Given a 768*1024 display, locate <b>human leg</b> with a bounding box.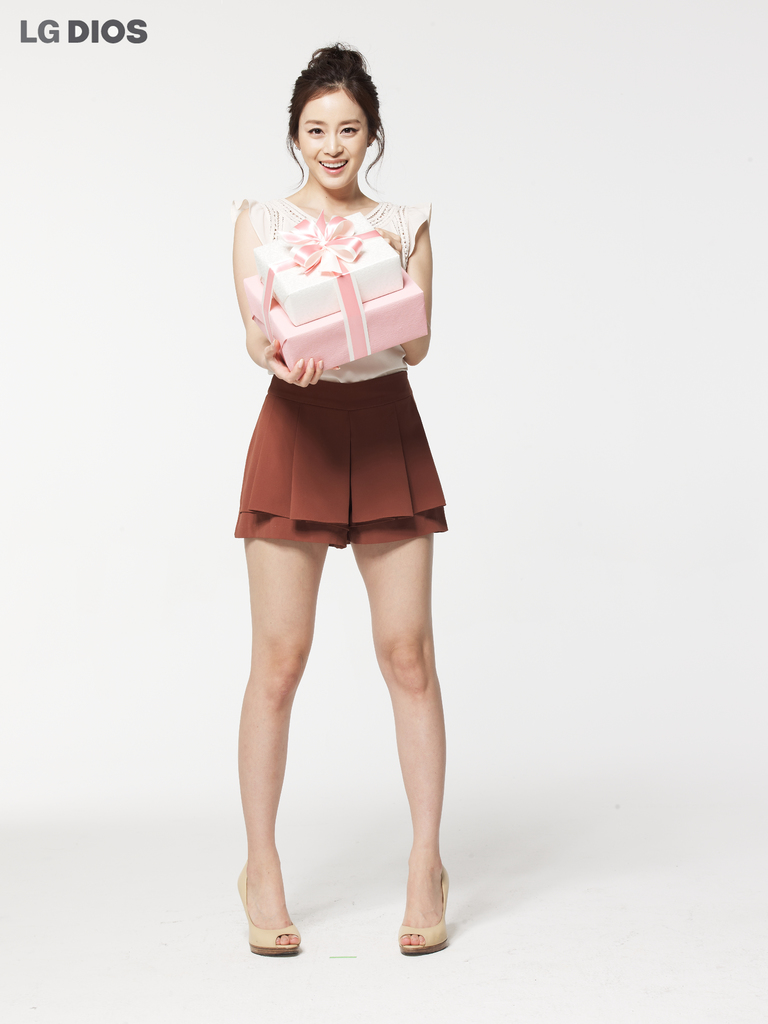
Located: 221:519:339:952.
